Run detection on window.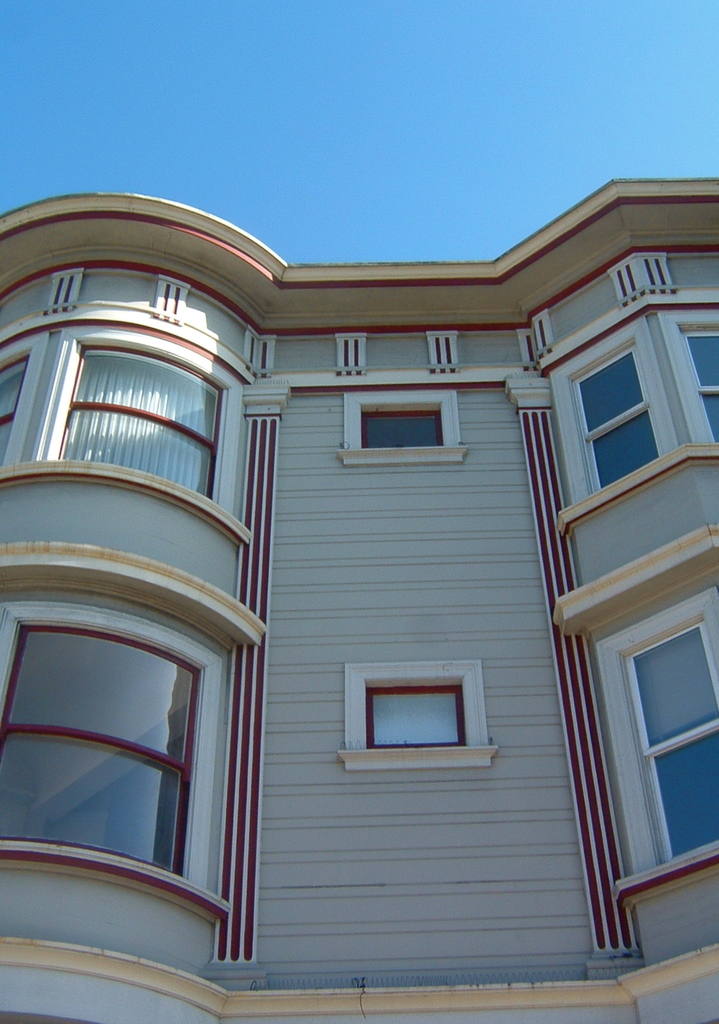
Result: (x1=362, y1=679, x2=462, y2=748).
